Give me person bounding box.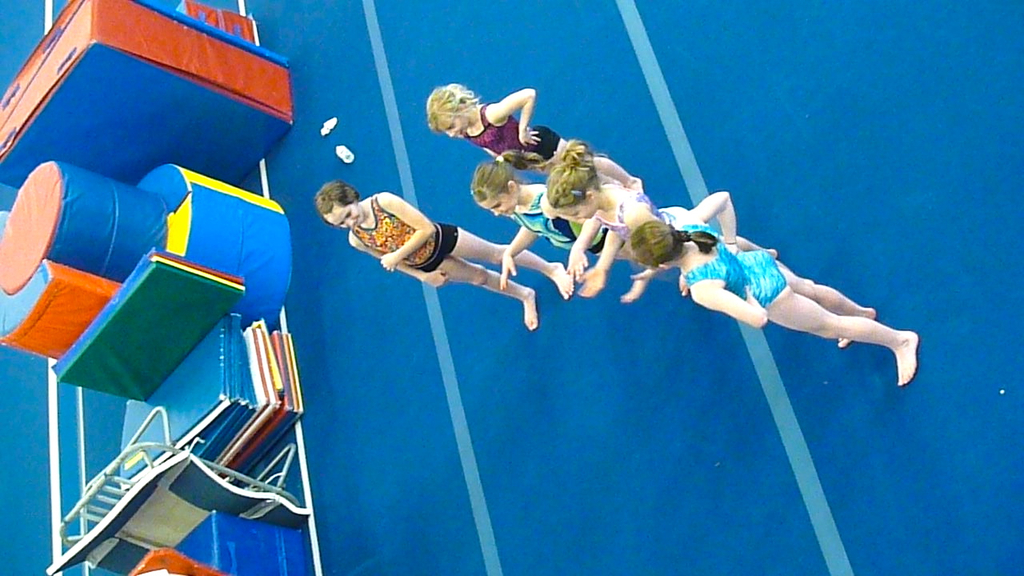
box(466, 154, 592, 294).
